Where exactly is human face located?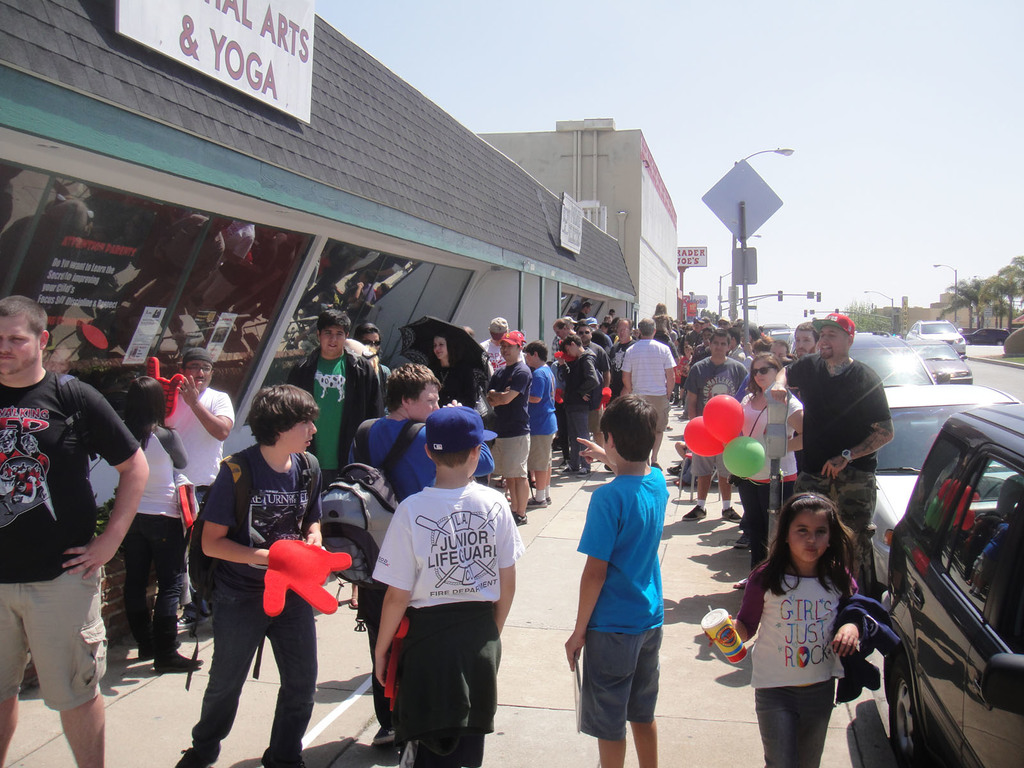
Its bounding box is bbox=[787, 508, 834, 565].
